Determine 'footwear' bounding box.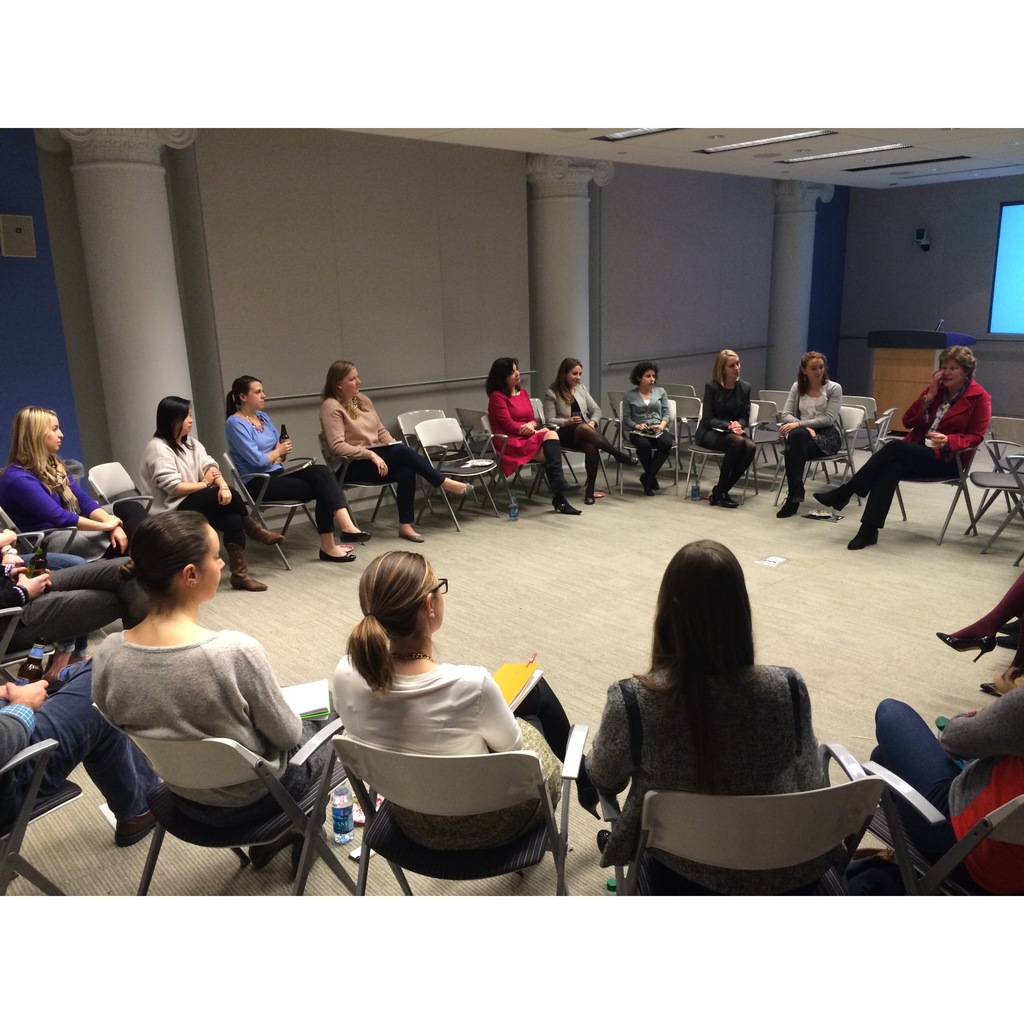
Determined: (844,526,883,556).
